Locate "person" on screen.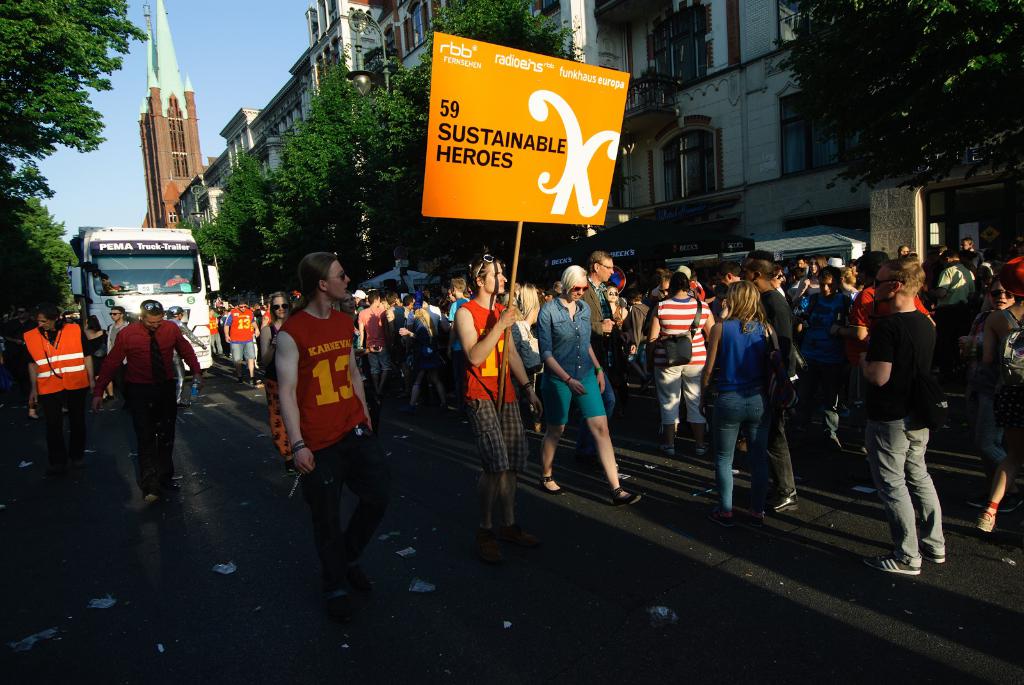
On screen at {"x1": 276, "y1": 248, "x2": 381, "y2": 596}.
